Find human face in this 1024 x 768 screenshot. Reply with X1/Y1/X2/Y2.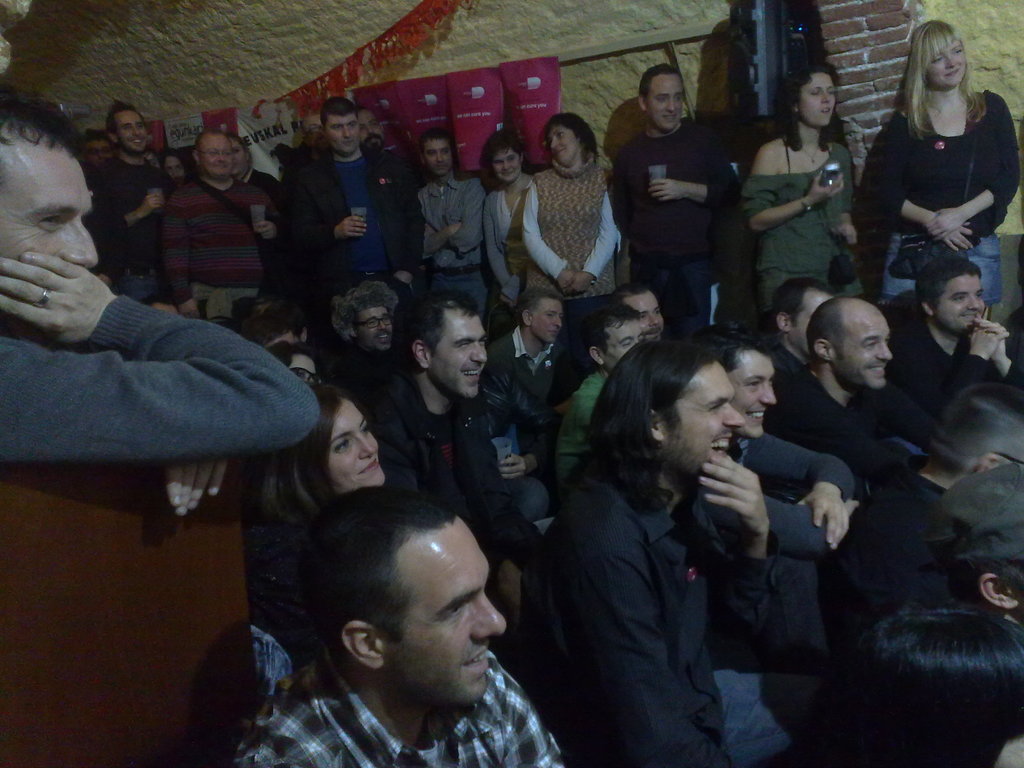
728/349/776/438.
